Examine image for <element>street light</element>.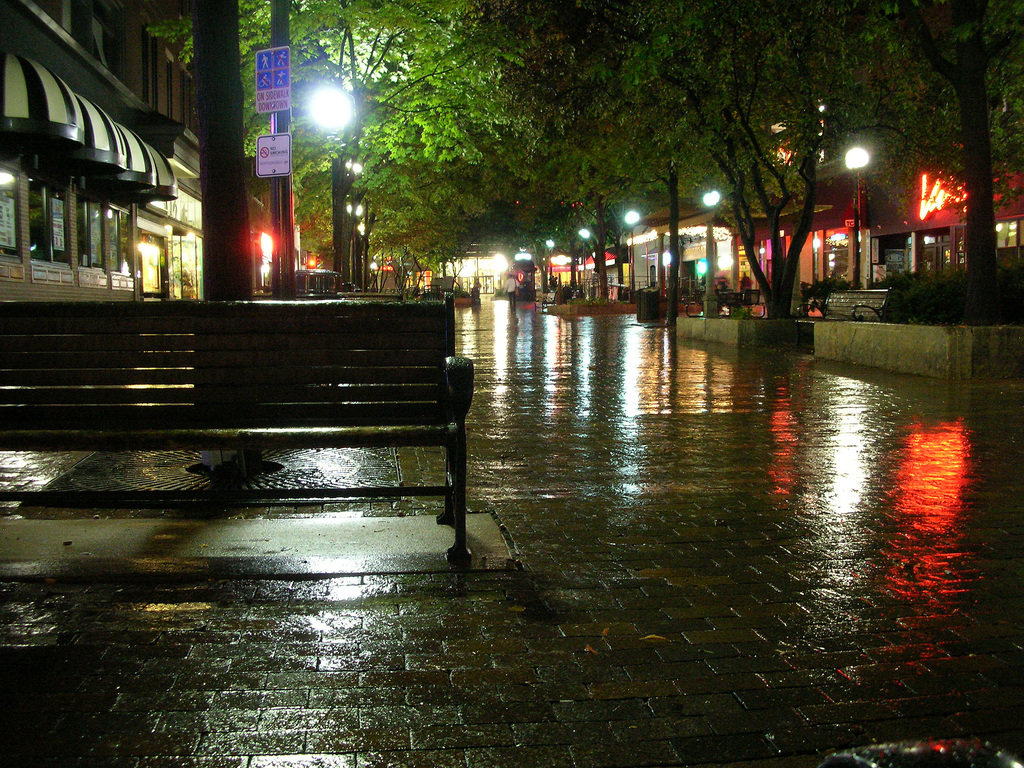
Examination result: [579,225,589,301].
